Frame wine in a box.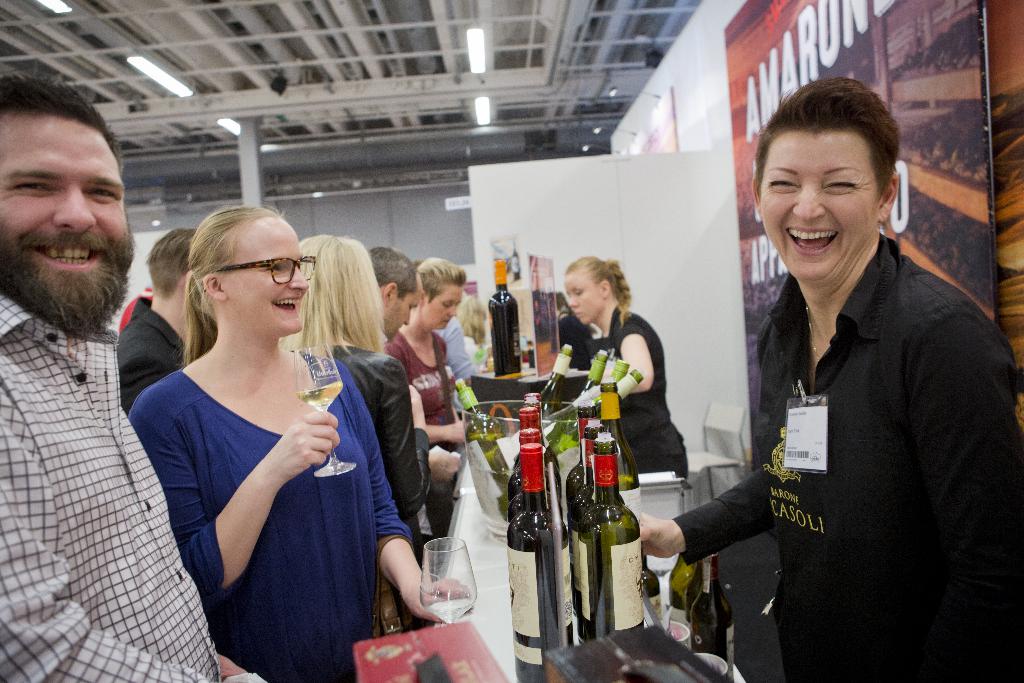
488,256,521,375.
